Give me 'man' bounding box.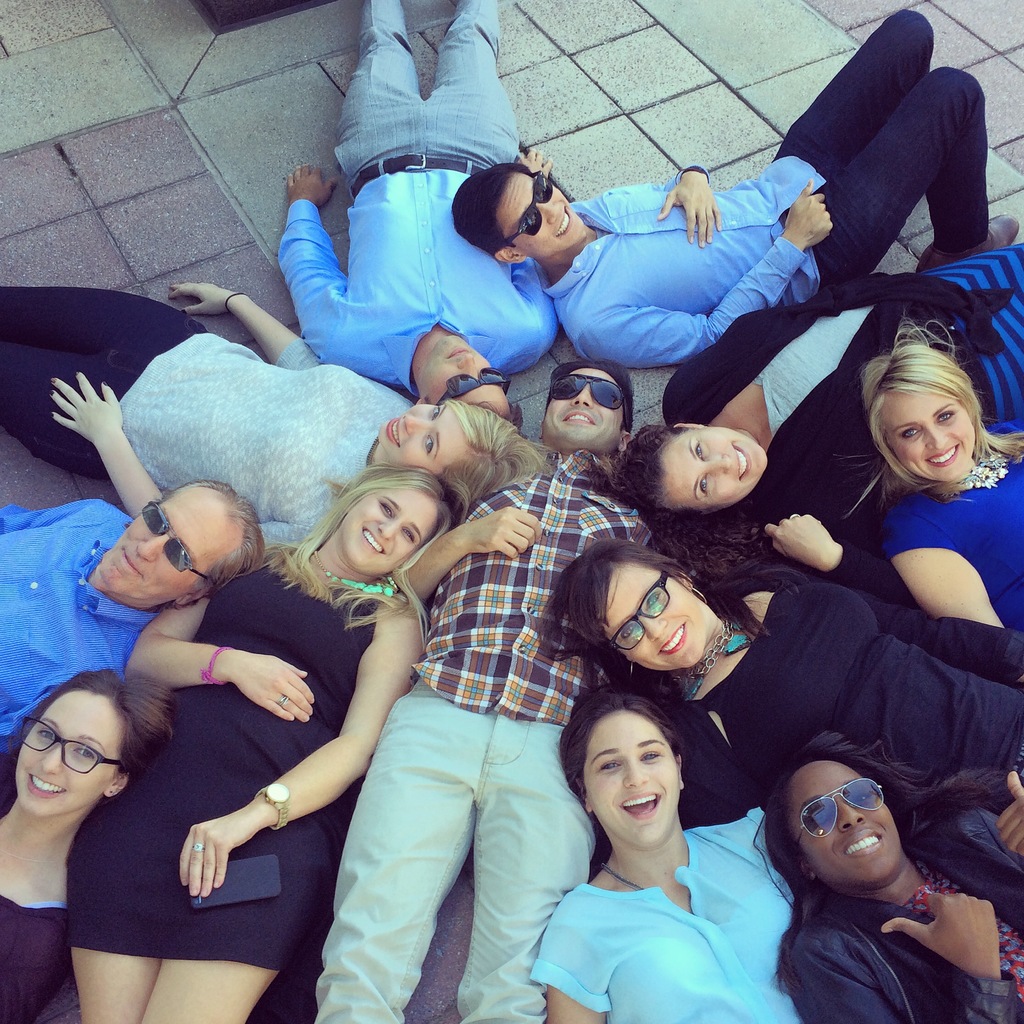
bbox=(276, 0, 555, 431).
